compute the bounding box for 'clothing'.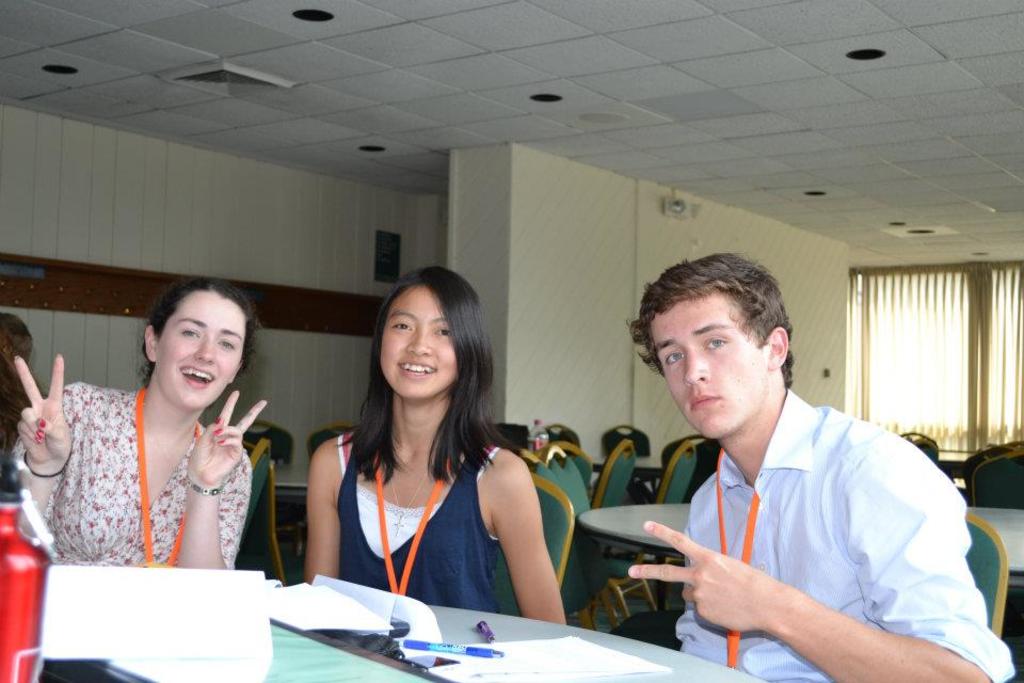
box(338, 430, 509, 614).
